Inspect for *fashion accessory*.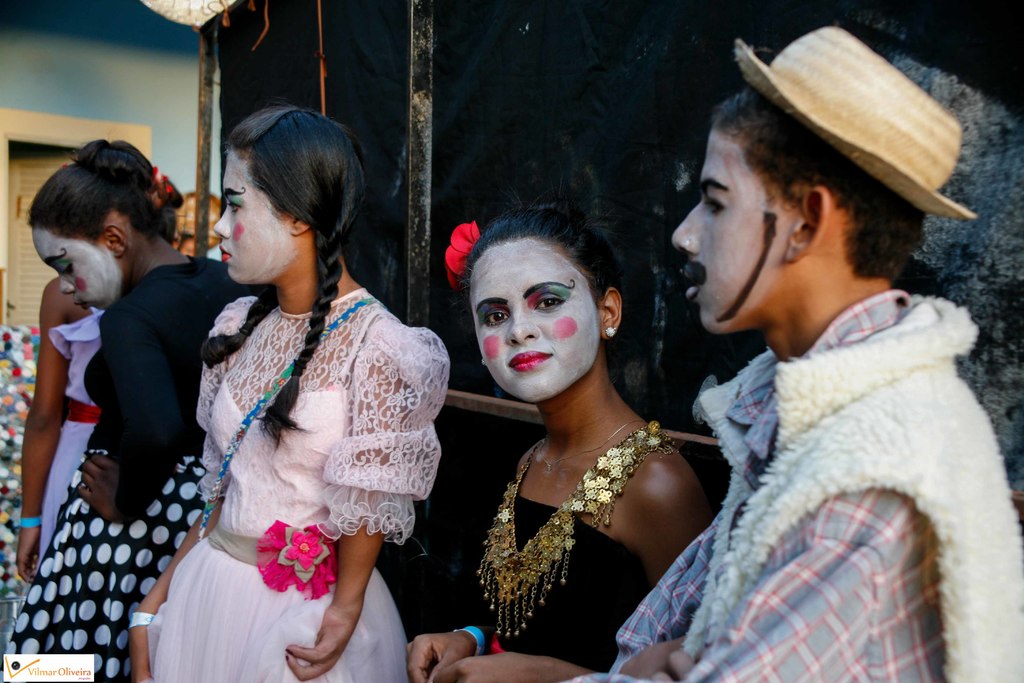
Inspection: select_region(240, 324, 253, 338).
